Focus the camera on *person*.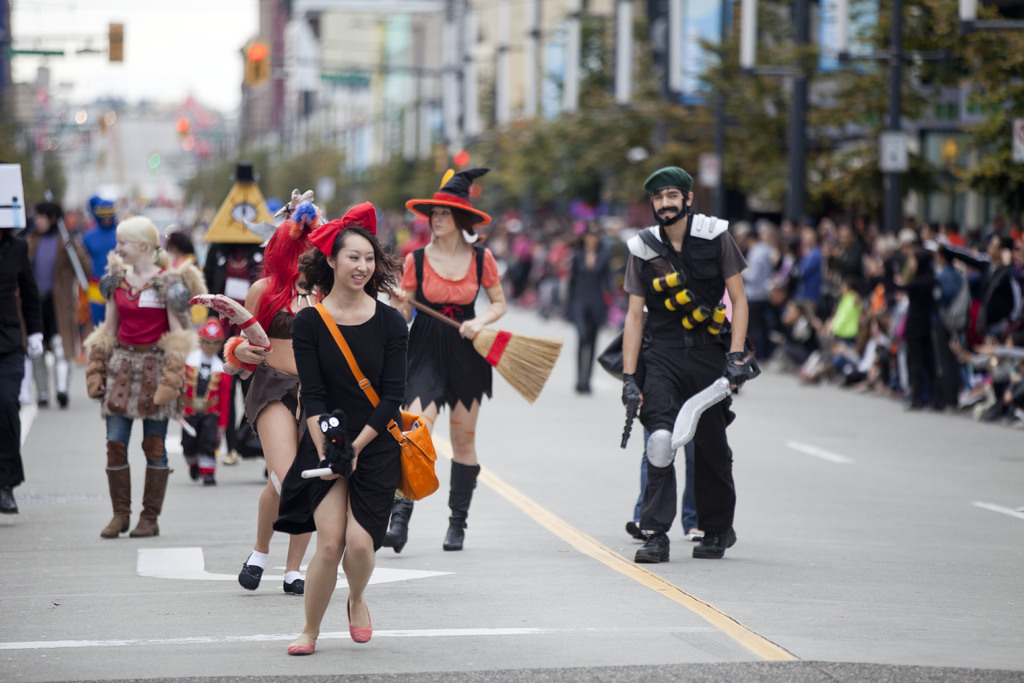
Focus region: [left=85, top=197, right=105, bottom=328].
